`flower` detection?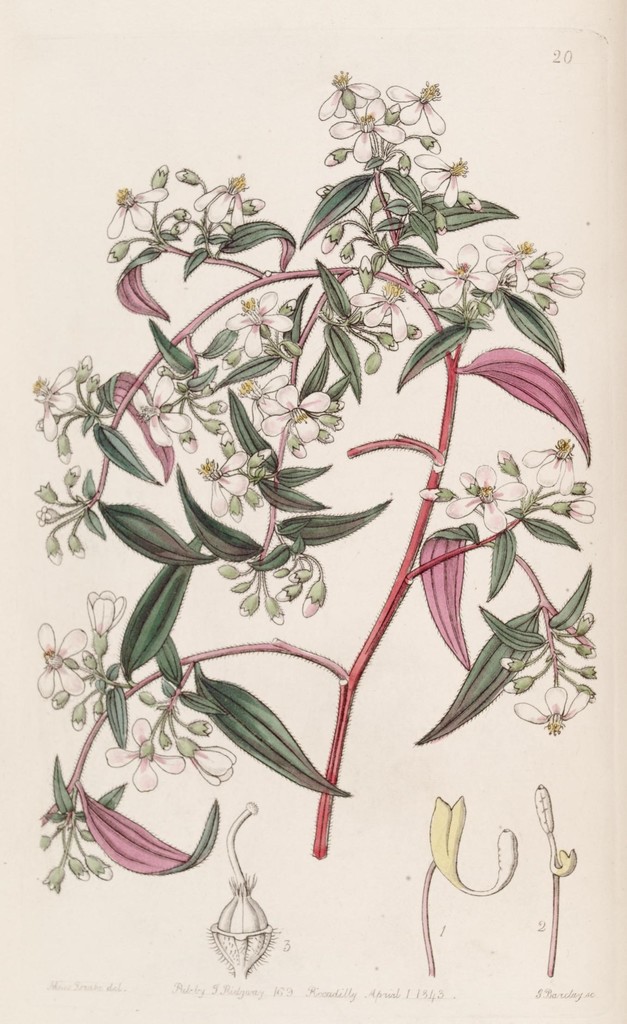
x1=110, y1=185, x2=164, y2=241
